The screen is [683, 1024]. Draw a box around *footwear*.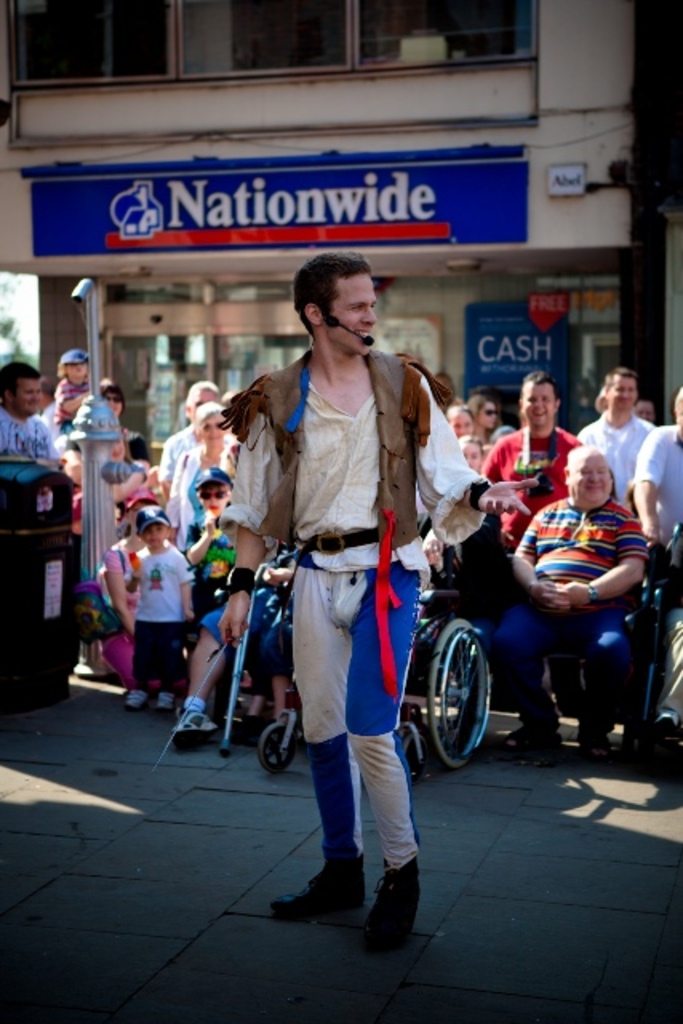
<box>574,728,611,765</box>.
